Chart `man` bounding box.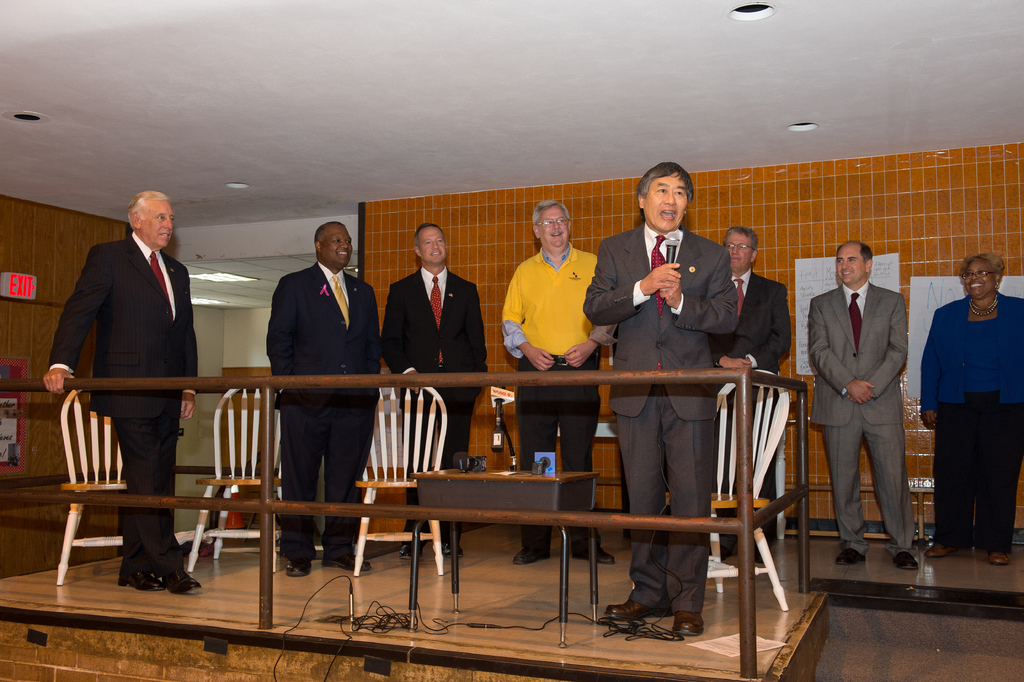
Charted: x1=43 y1=178 x2=210 y2=607.
